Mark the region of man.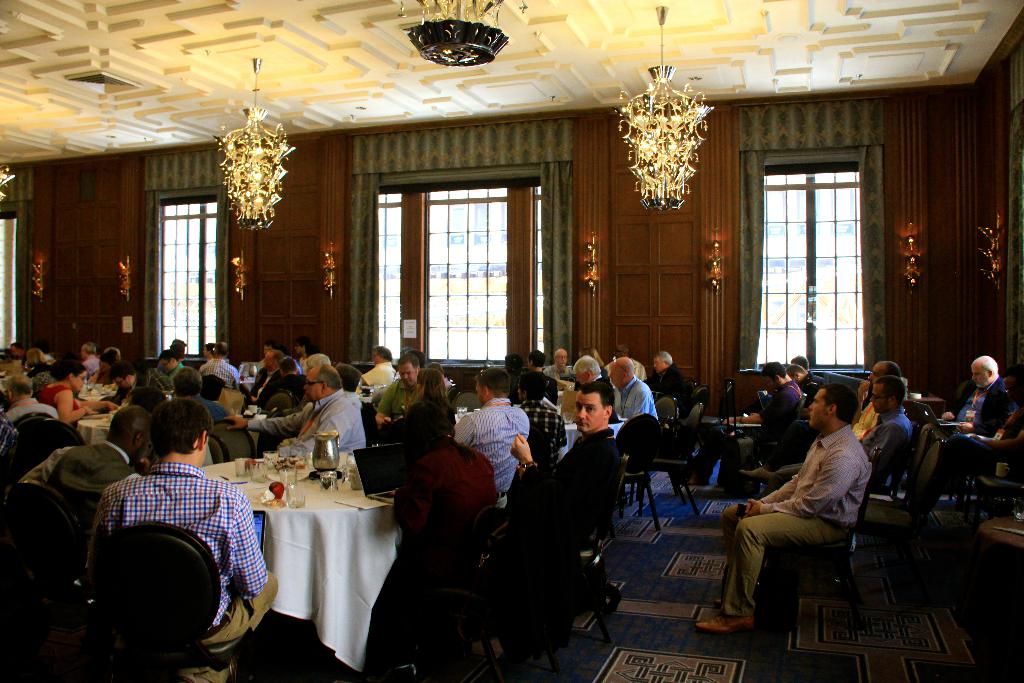
Region: (8, 372, 65, 424).
